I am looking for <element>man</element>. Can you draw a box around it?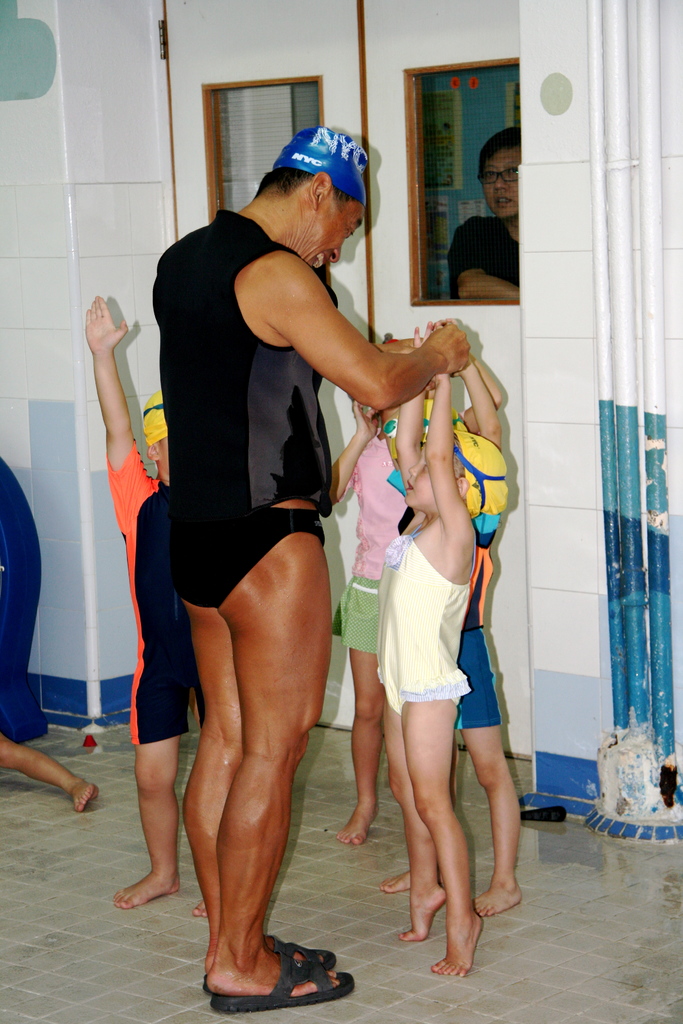
Sure, the bounding box is left=106, top=136, right=472, bottom=962.
